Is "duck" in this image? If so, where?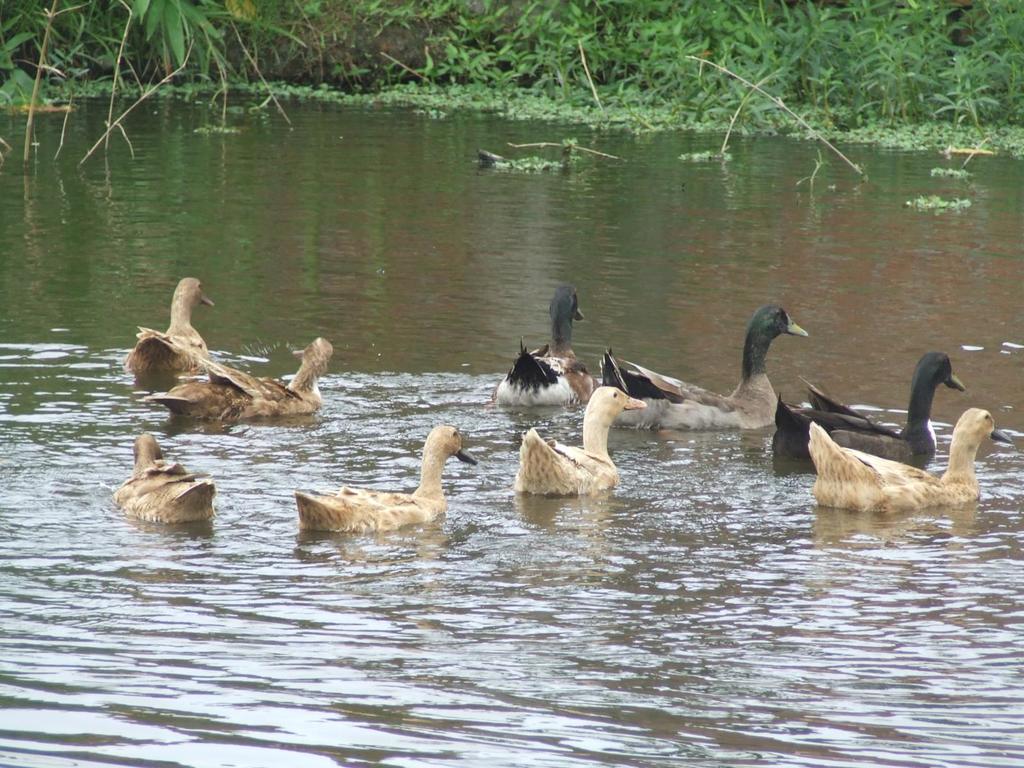
Yes, at <box>509,375,651,499</box>.
